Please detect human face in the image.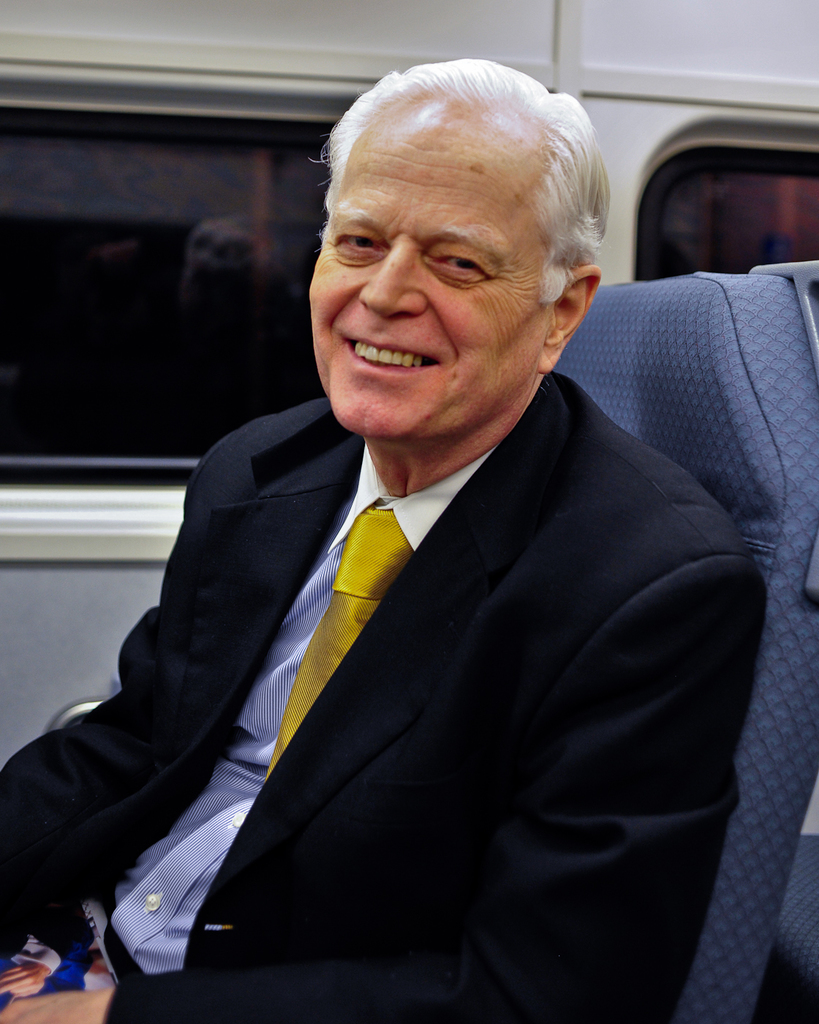
bbox(309, 116, 542, 427).
